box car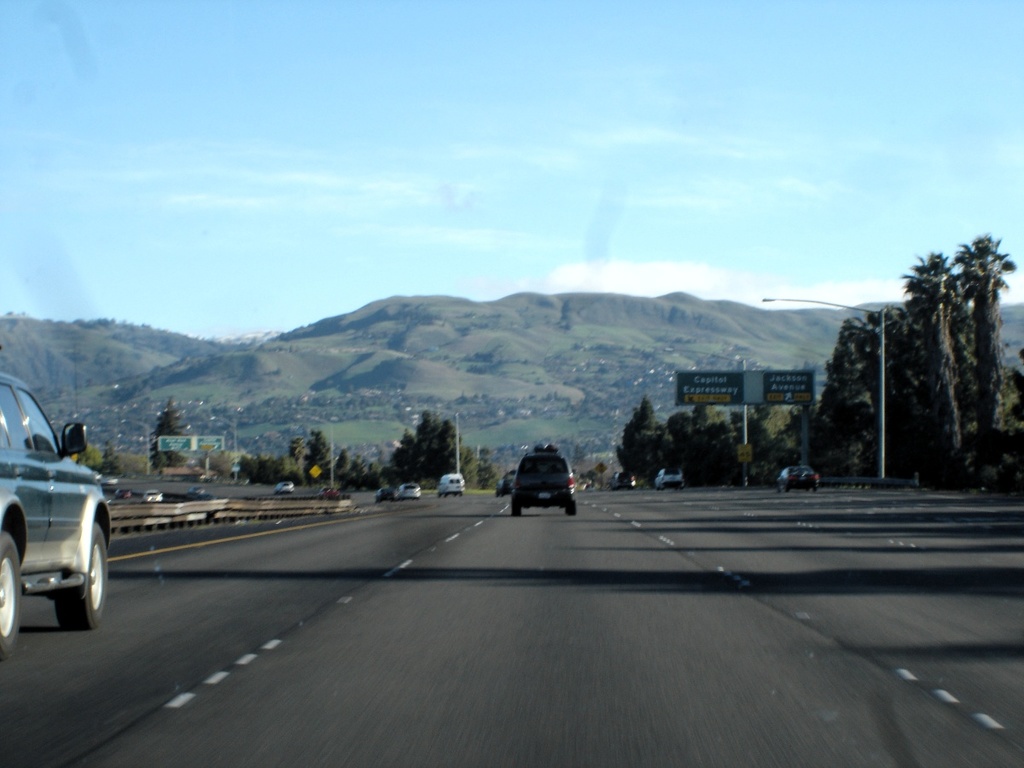
{"x1": 656, "y1": 465, "x2": 685, "y2": 485}
